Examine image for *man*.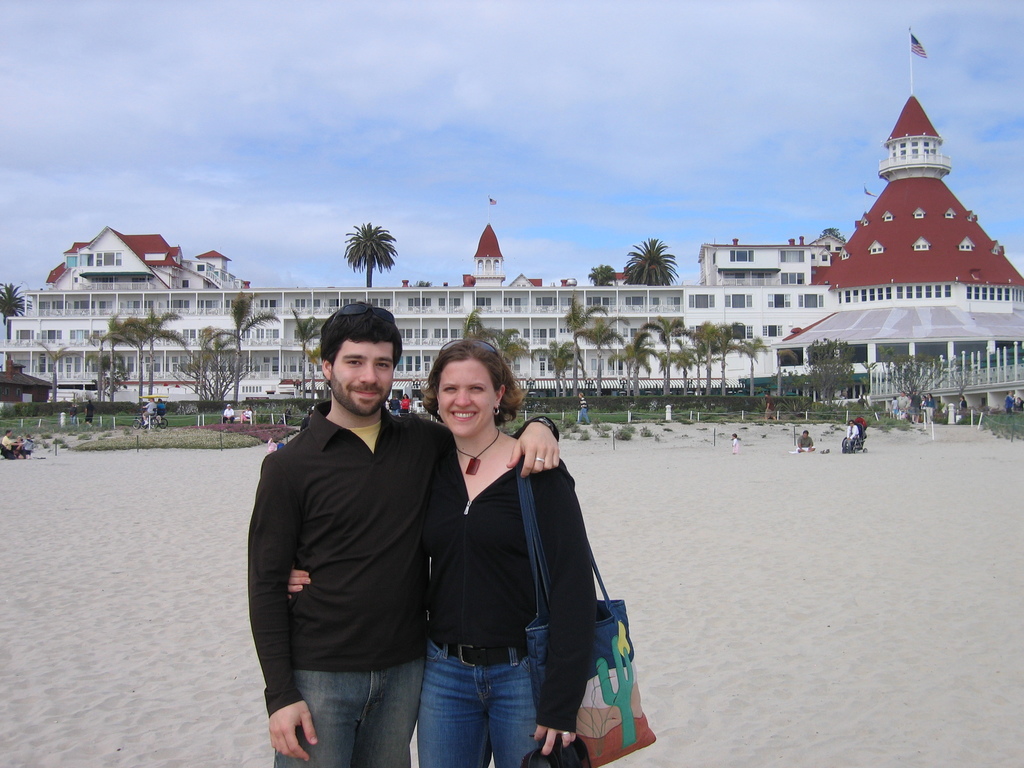
Examination result: rect(765, 393, 779, 419).
